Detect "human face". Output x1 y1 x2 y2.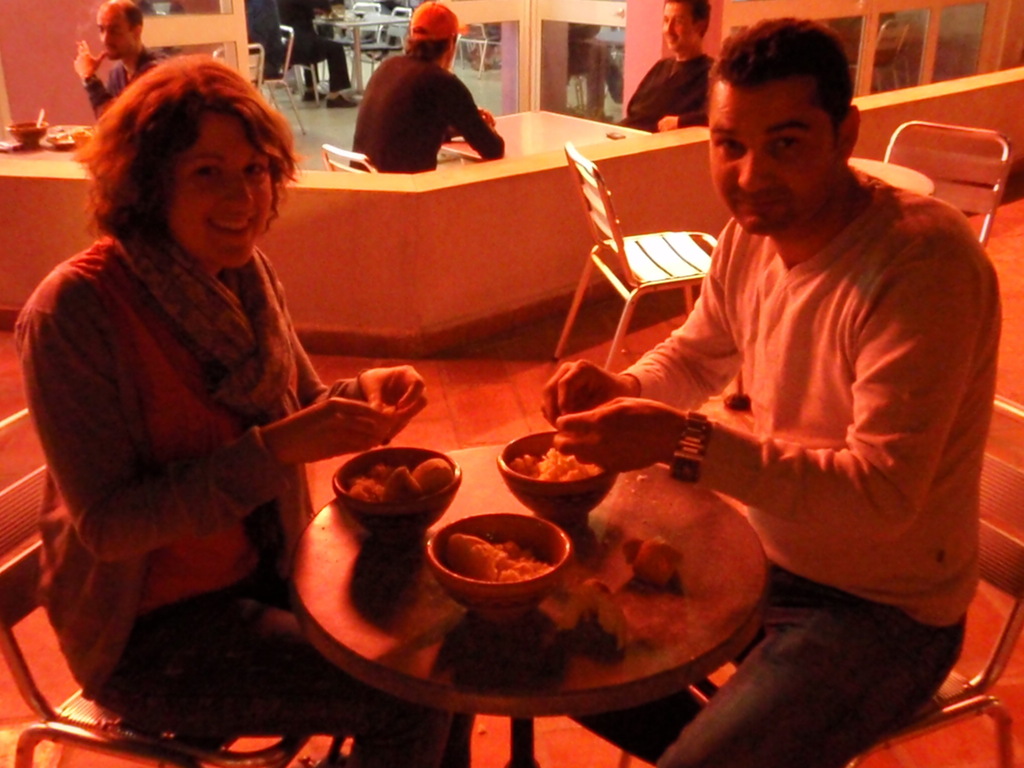
704 83 835 229.
